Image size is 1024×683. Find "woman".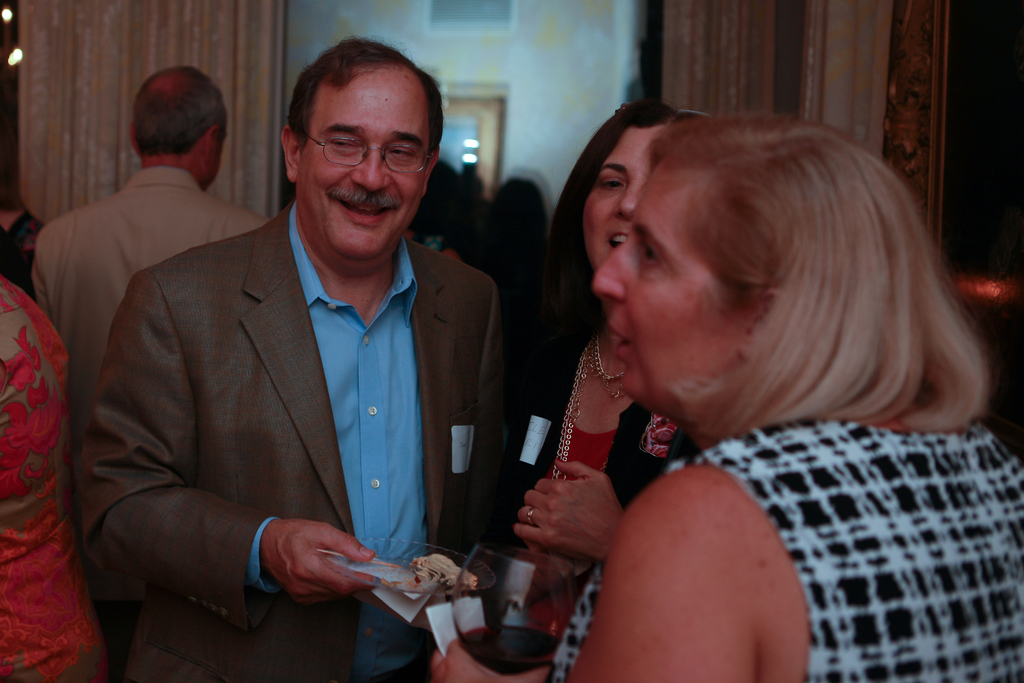
[418,120,1023,682].
